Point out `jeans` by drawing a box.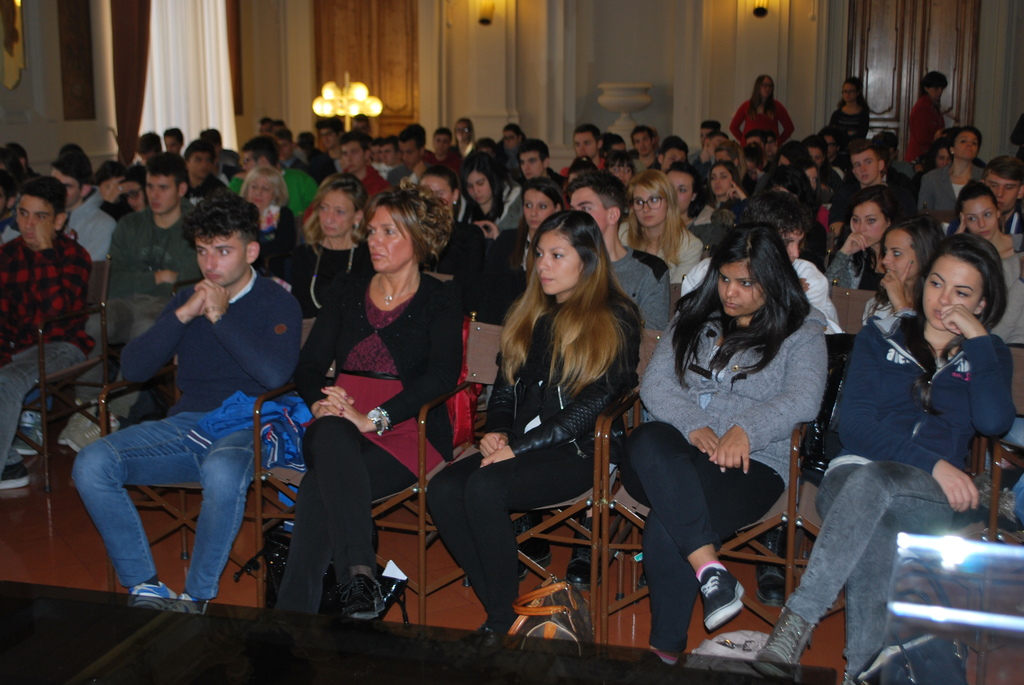
[0,336,89,471].
